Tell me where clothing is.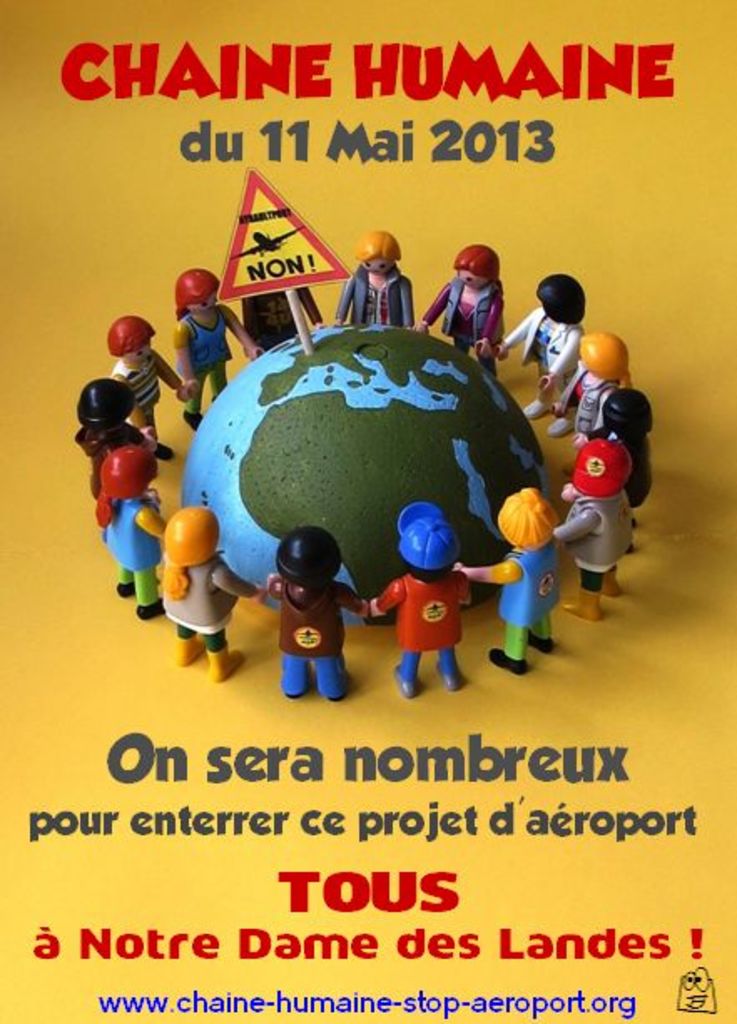
clothing is at locate(535, 491, 640, 590).
